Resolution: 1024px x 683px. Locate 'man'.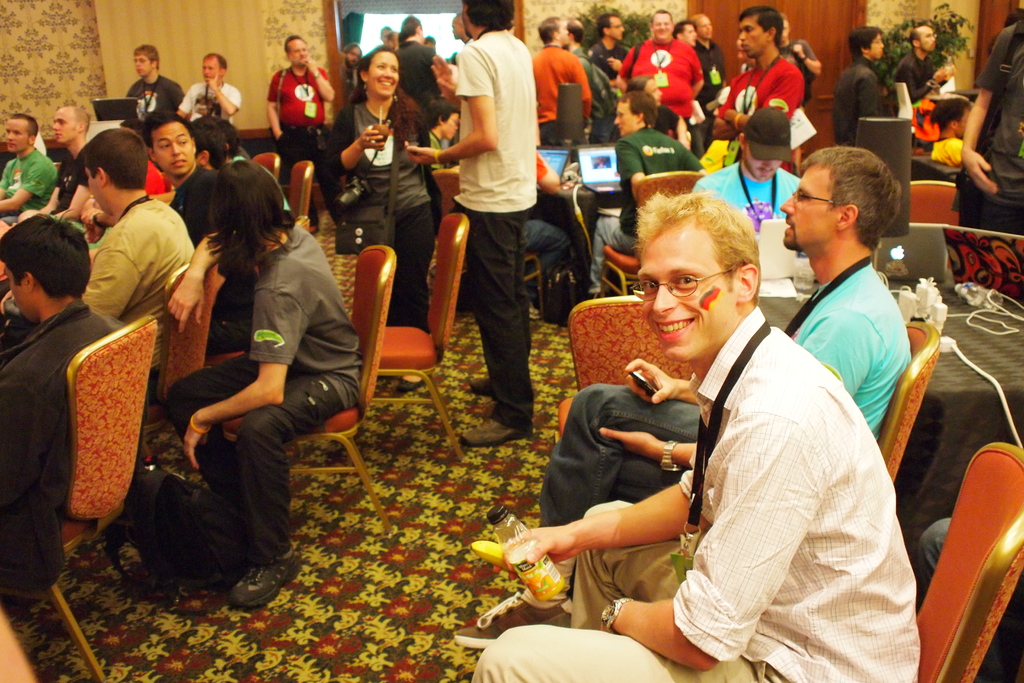
left=475, top=190, right=920, bottom=682.
